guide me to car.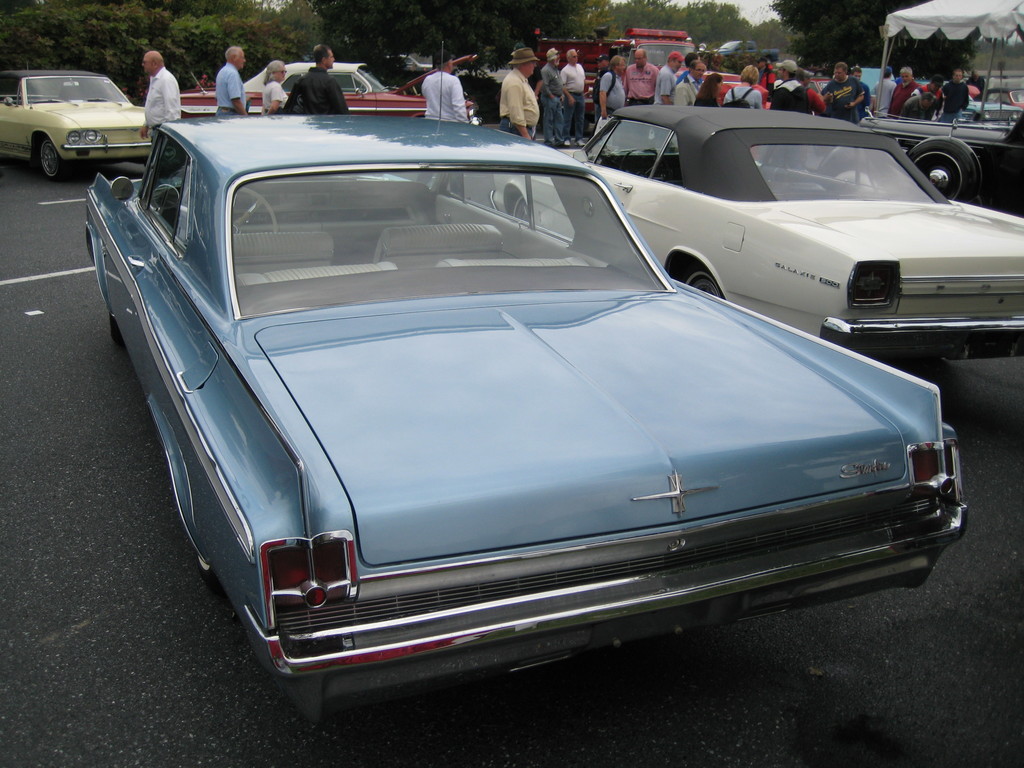
Guidance: [x1=82, y1=110, x2=969, y2=724].
